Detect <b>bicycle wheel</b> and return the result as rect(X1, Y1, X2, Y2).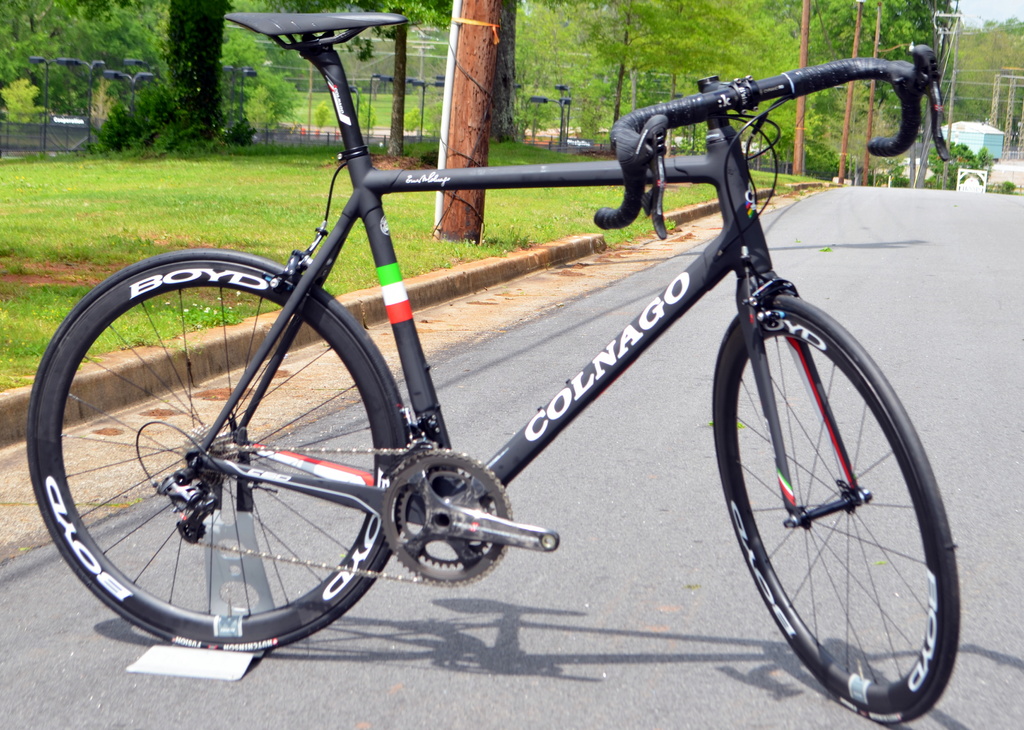
rect(710, 300, 965, 727).
